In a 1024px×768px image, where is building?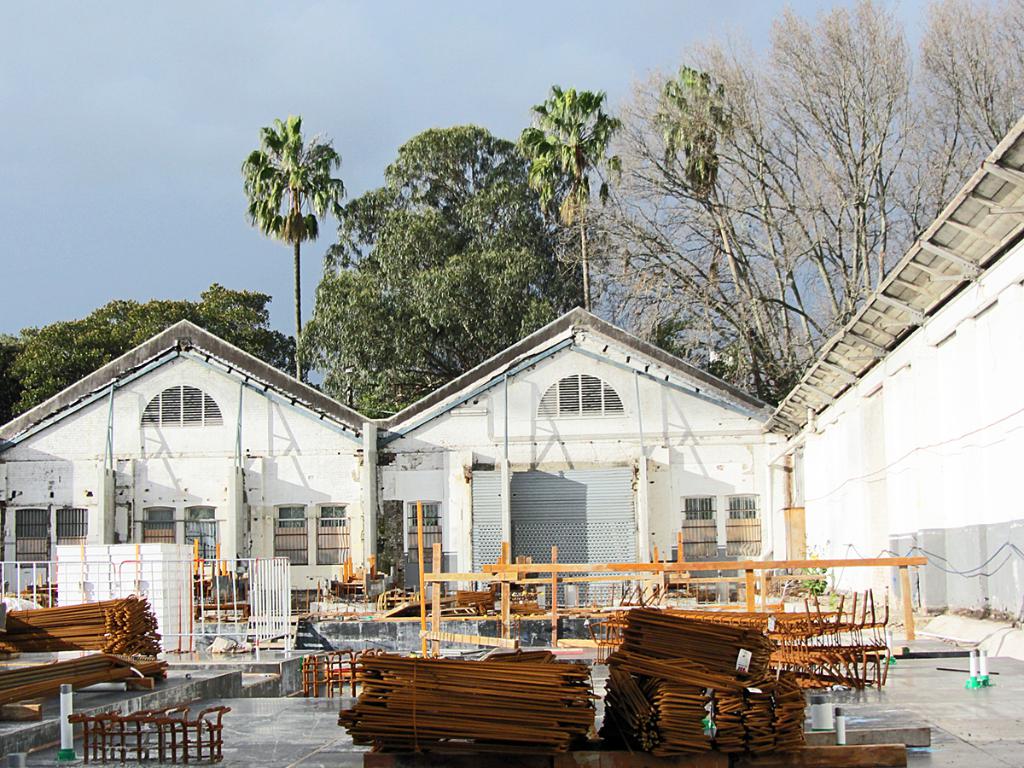
[left=0, top=106, right=1023, bottom=686].
